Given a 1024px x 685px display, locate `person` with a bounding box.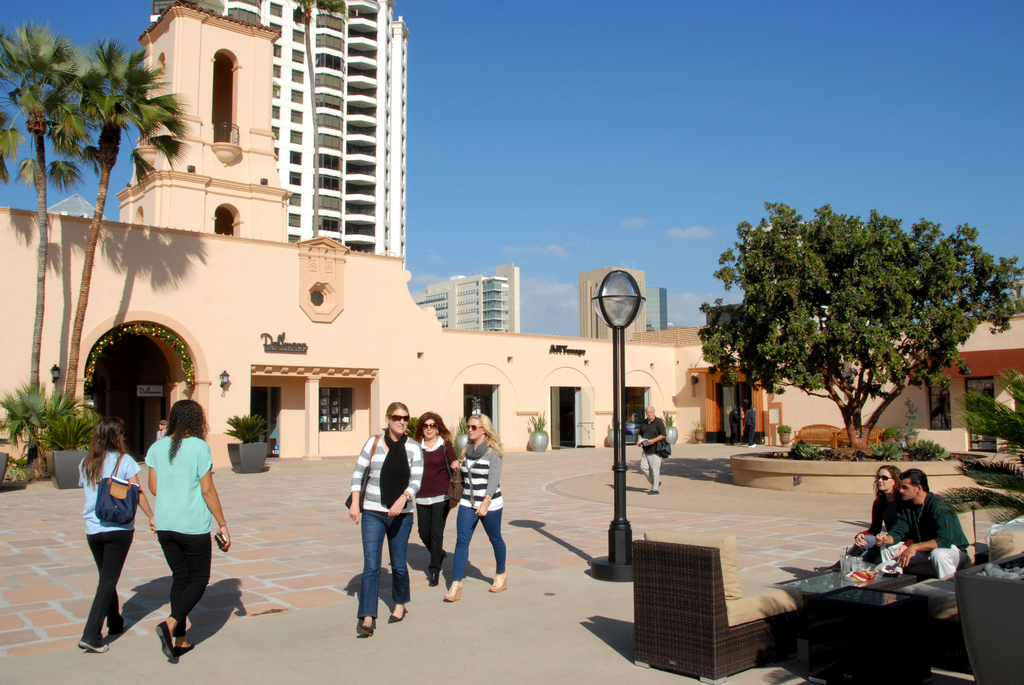
Located: detection(632, 404, 670, 496).
